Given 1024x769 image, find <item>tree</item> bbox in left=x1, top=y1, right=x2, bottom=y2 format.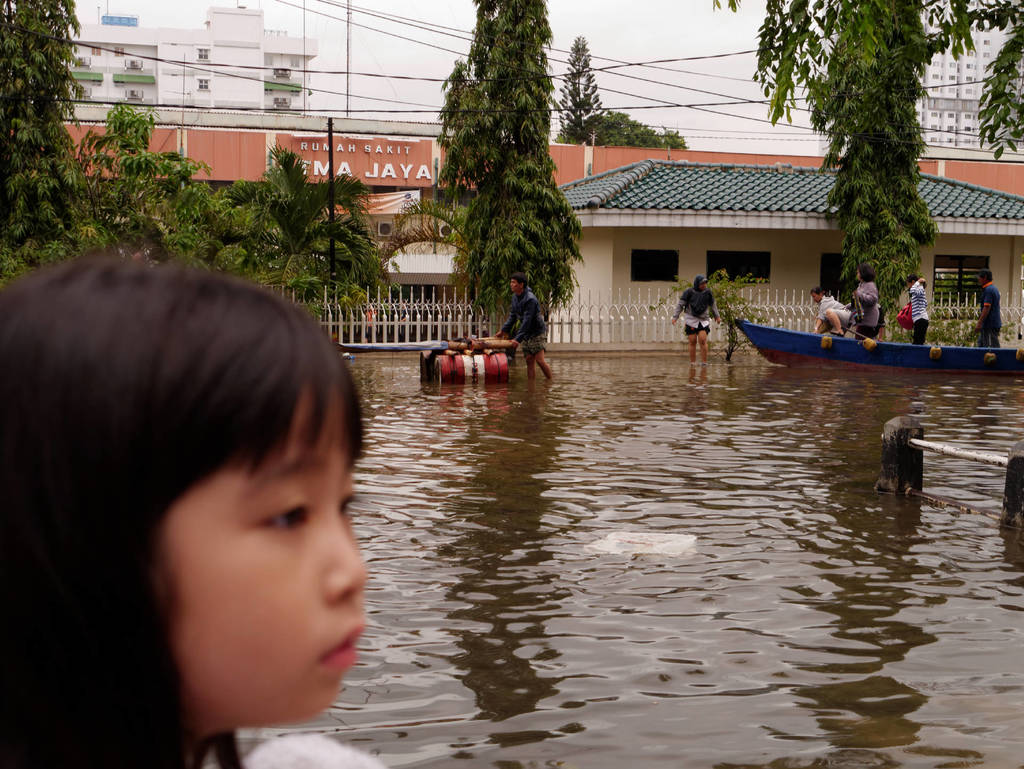
left=702, top=0, right=1023, bottom=331.
